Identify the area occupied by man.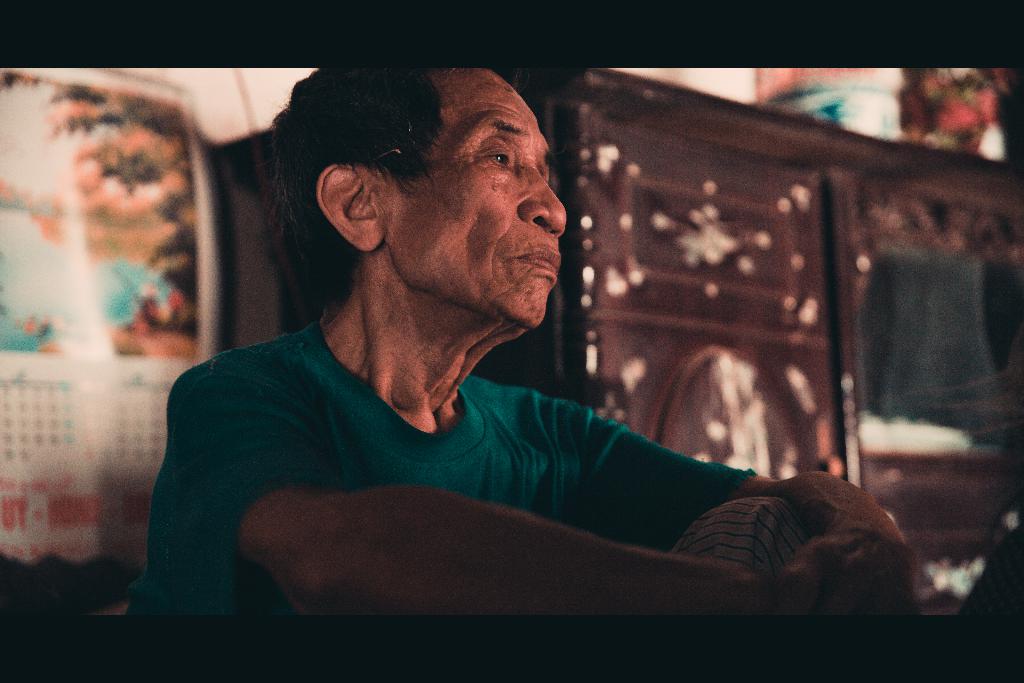
Area: Rect(129, 60, 915, 625).
